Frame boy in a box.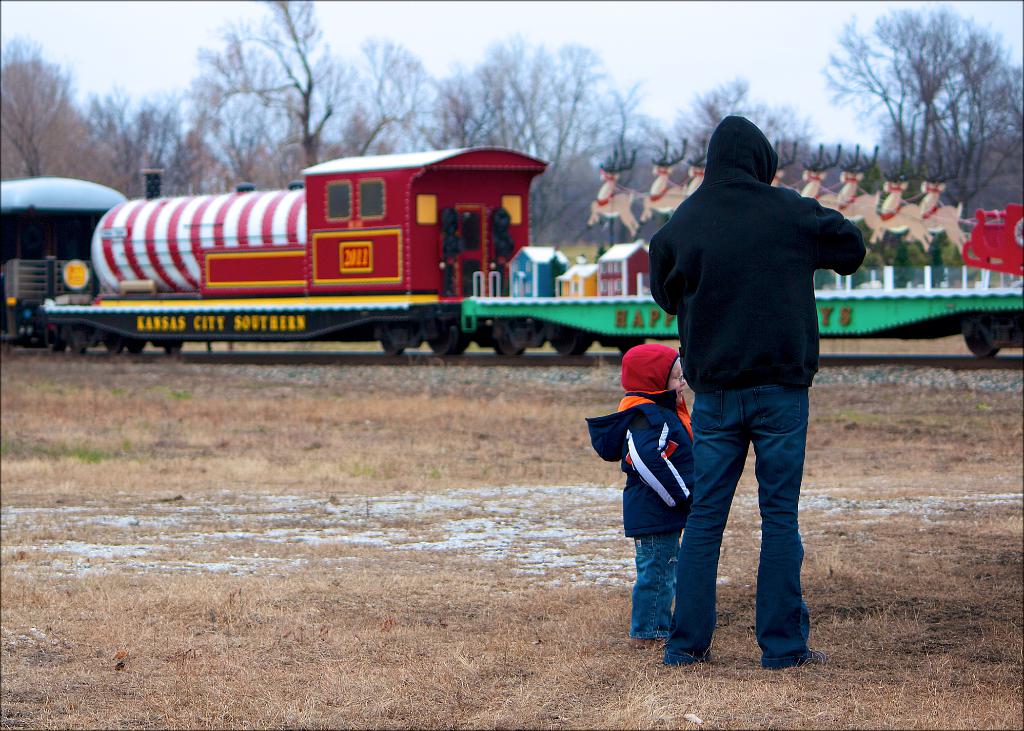
[left=601, top=305, right=735, bottom=651].
